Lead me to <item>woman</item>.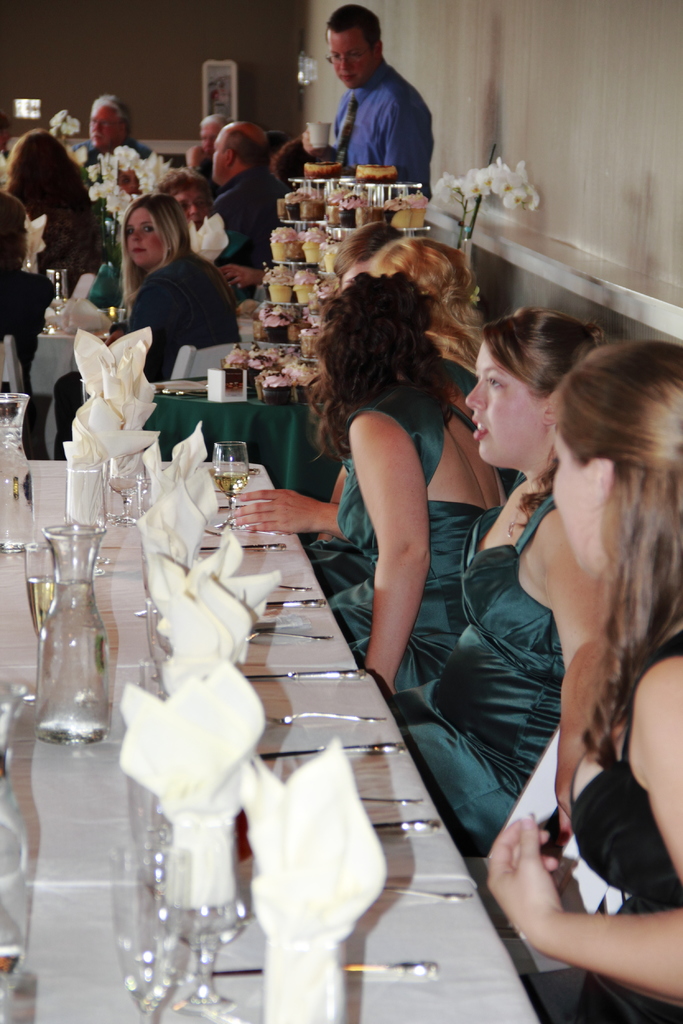
Lead to 457/326/682/1023.
